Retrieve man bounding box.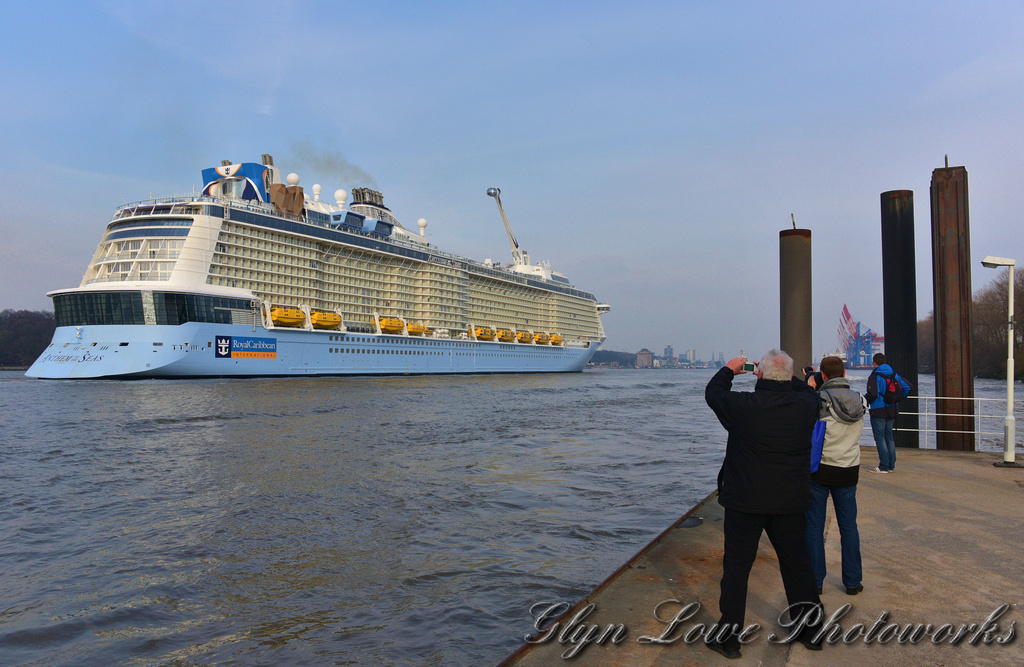
Bounding box: <bbox>861, 352, 906, 467</bbox>.
